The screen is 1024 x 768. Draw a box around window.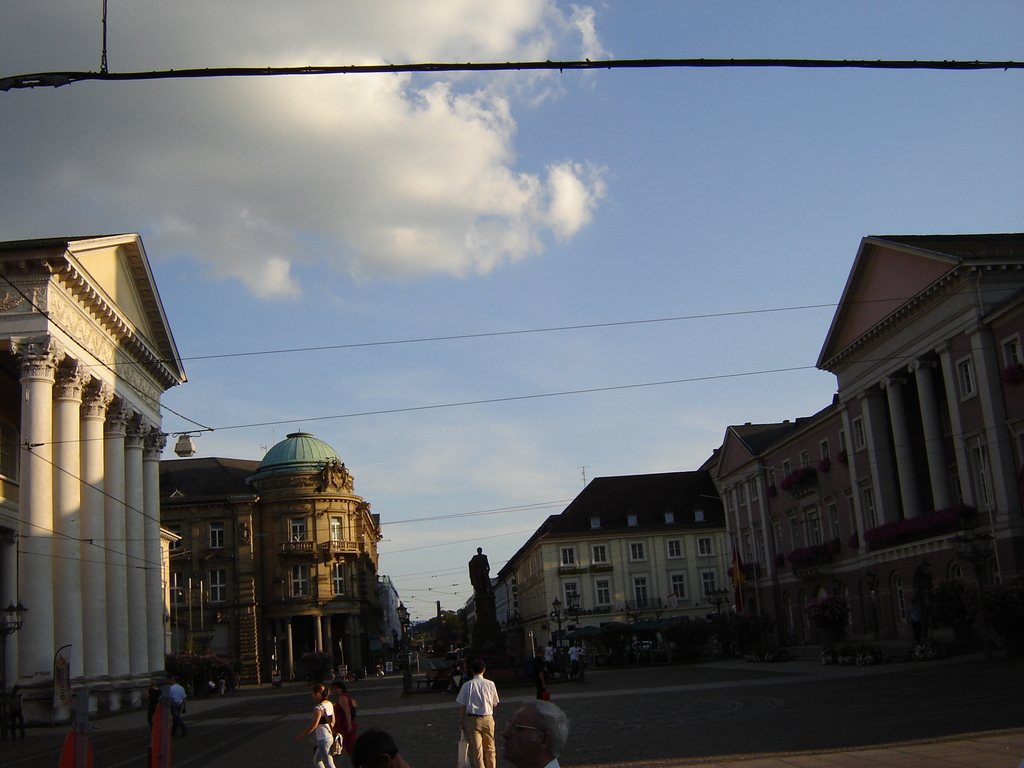
[x1=169, y1=590, x2=186, y2=627].
